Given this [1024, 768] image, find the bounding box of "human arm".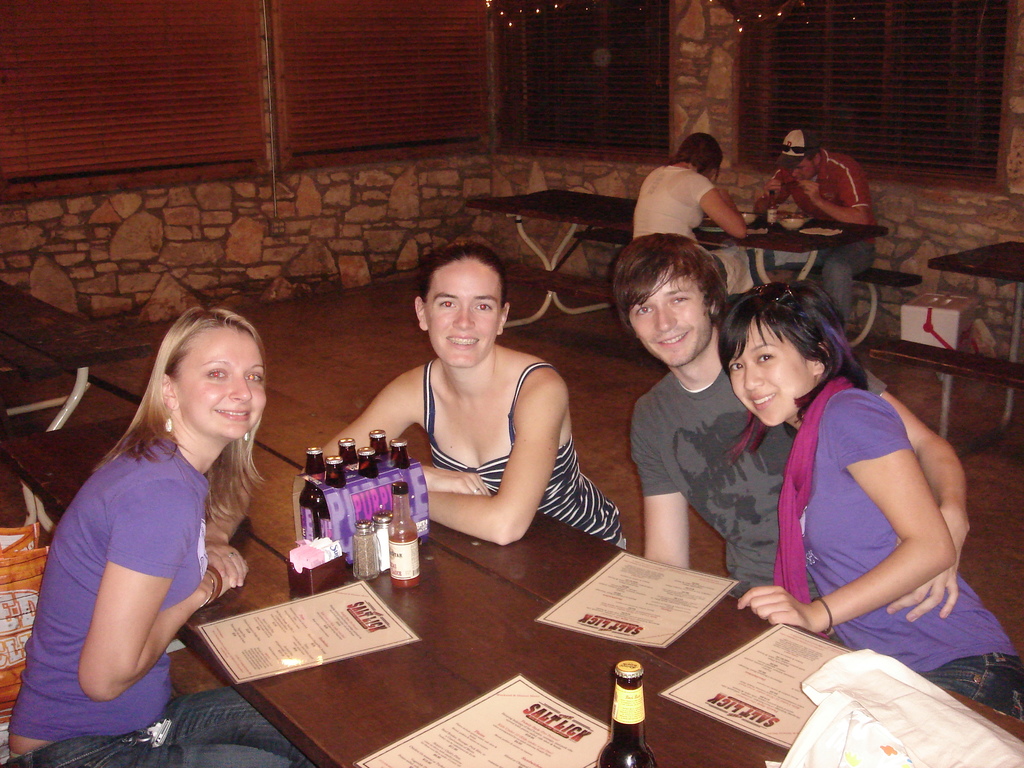
BBox(867, 372, 972, 618).
